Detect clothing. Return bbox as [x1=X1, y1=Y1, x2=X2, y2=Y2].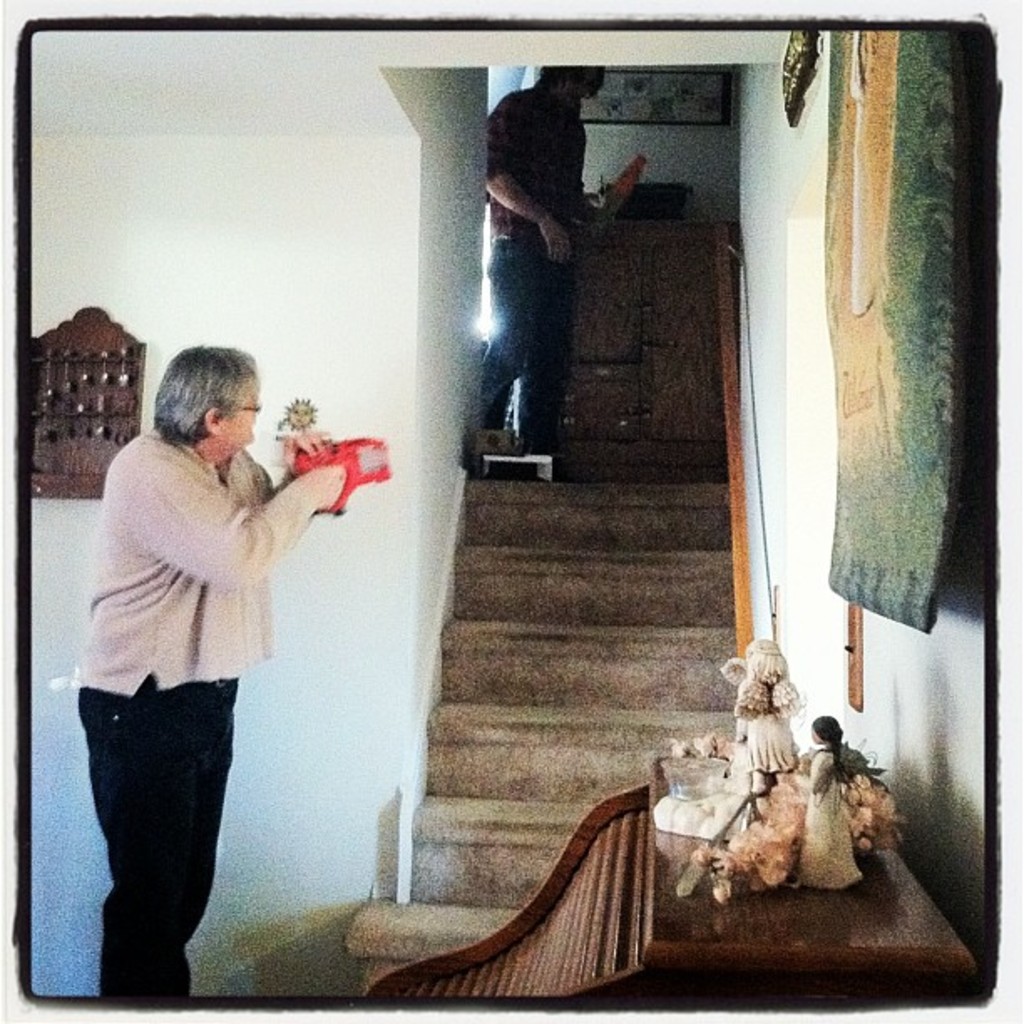
[x1=743, y1=673, x2=798, y2=770].
